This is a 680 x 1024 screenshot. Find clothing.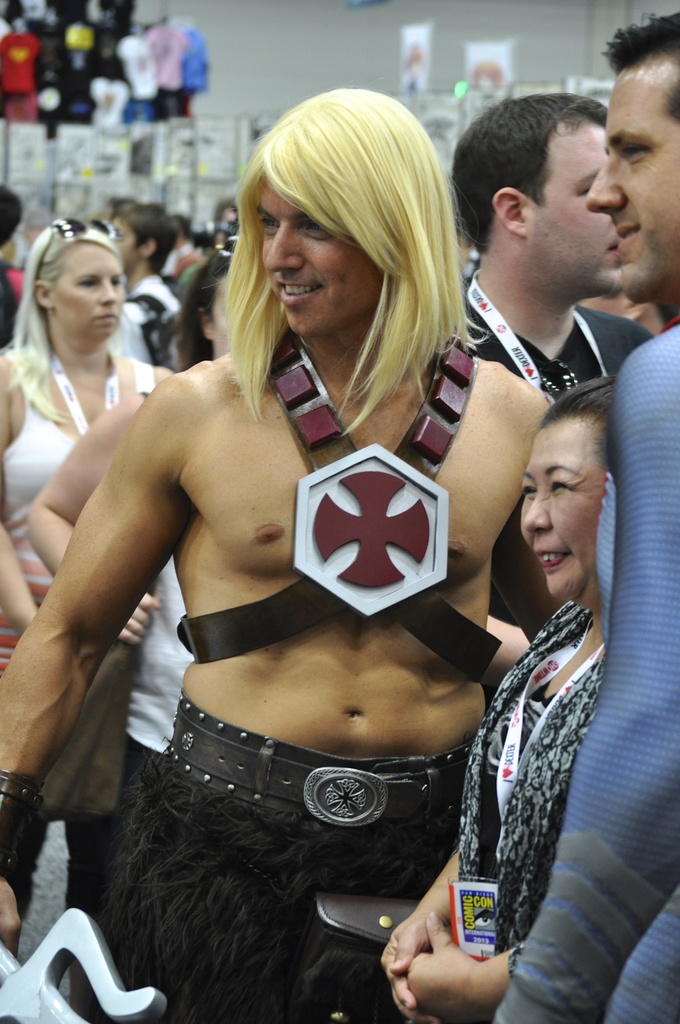
Bounding box: 0/332/159/540.
